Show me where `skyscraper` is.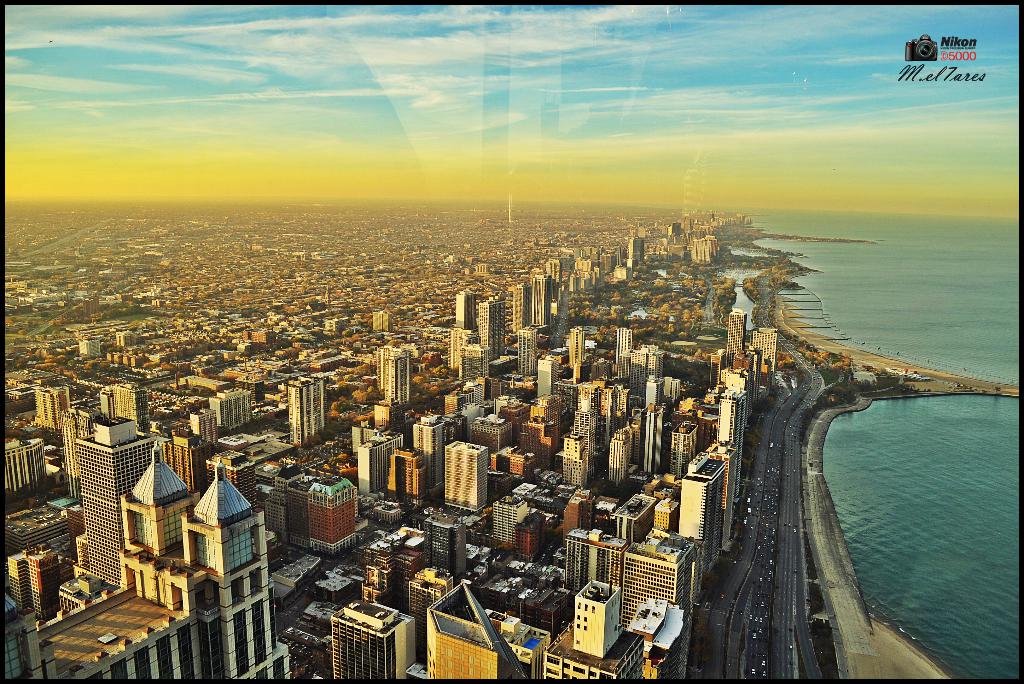
`skyscraper` is at [x1=753, y1=326, x2=776, y2=380].
